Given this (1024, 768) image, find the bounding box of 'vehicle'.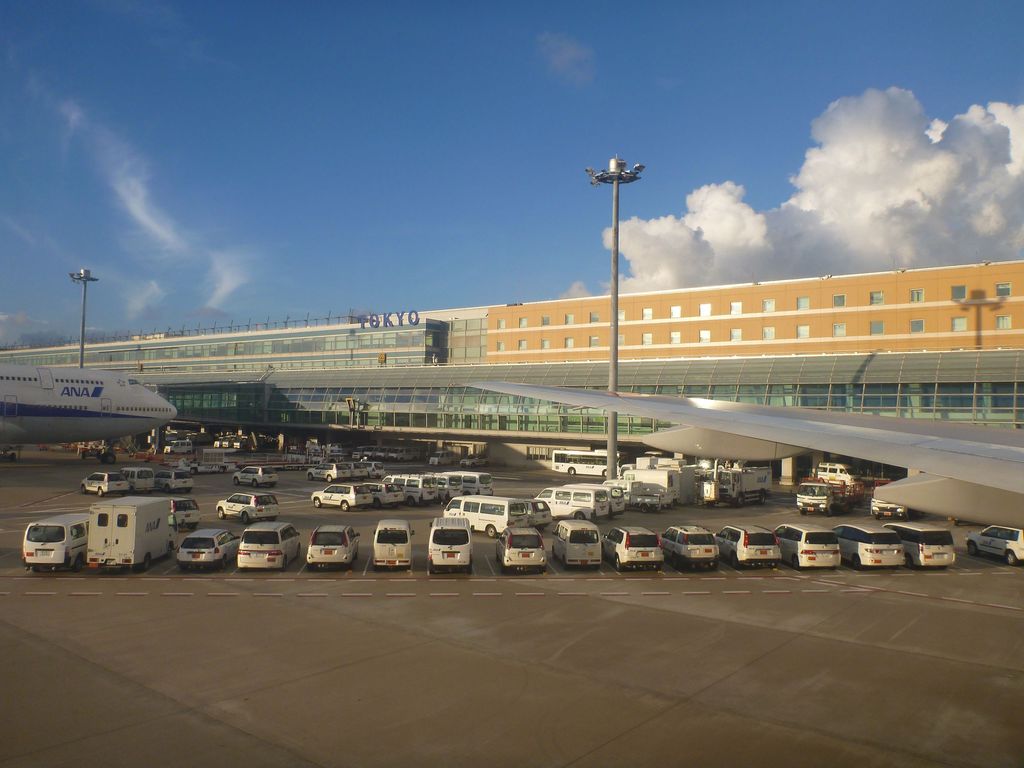
[x1=388, y1=446, x2=425, y2=463].
